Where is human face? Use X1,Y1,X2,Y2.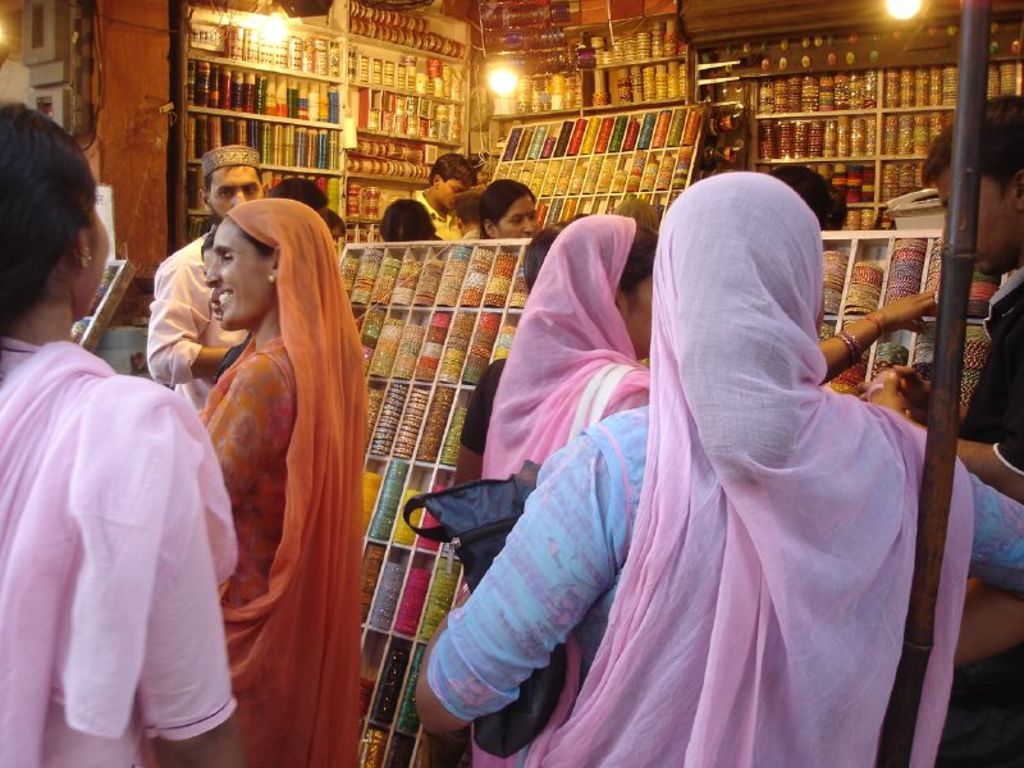
933,178,1021,278.
